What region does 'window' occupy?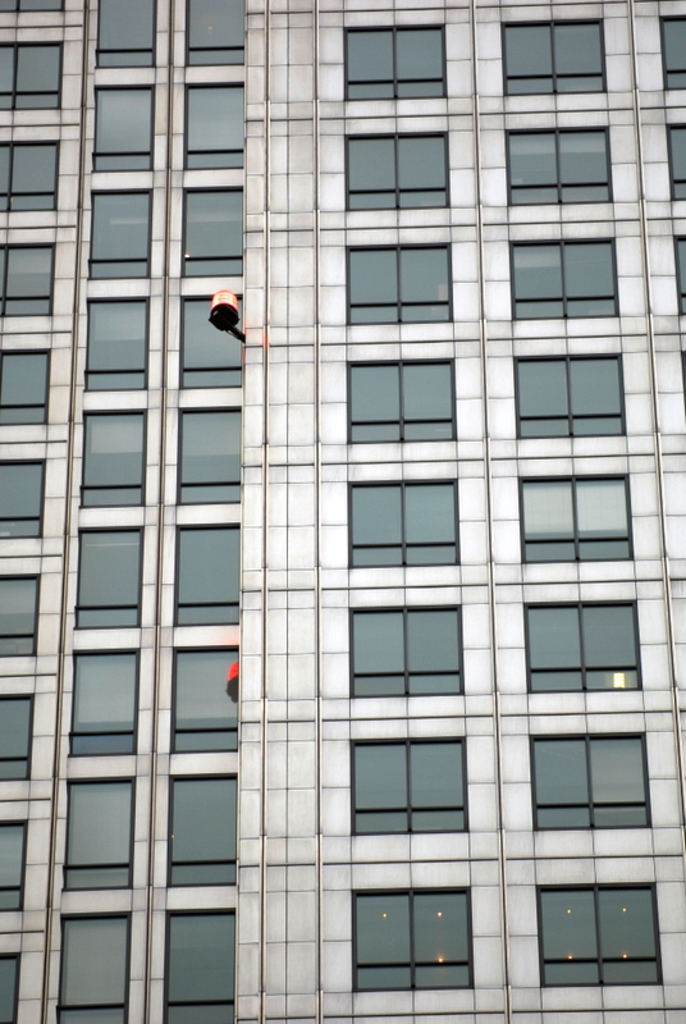
crop(0, 689, 36, 786).
